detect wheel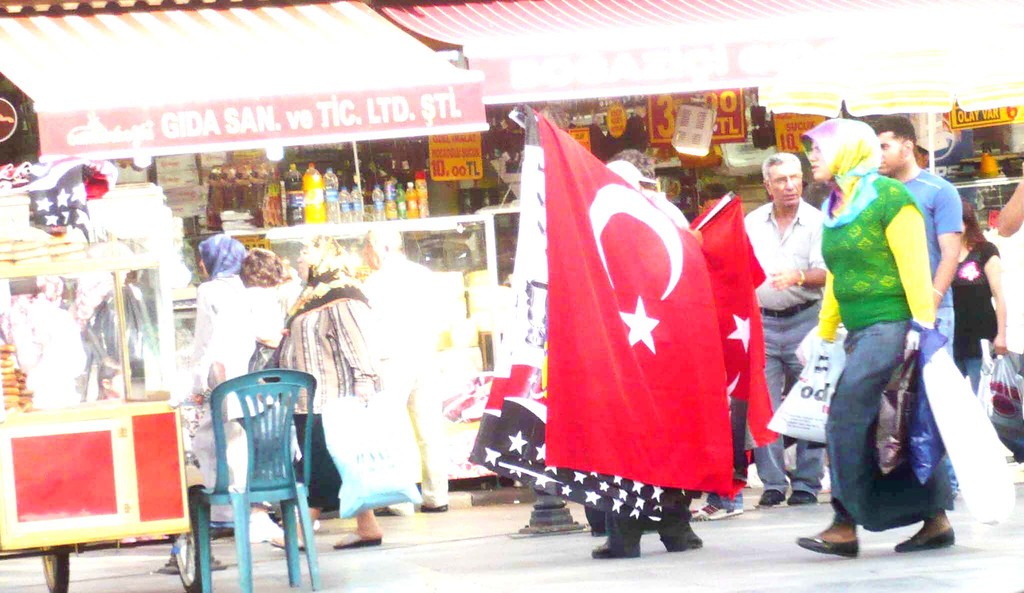
[x1=170, y1=490, x2=212, y2=592]
